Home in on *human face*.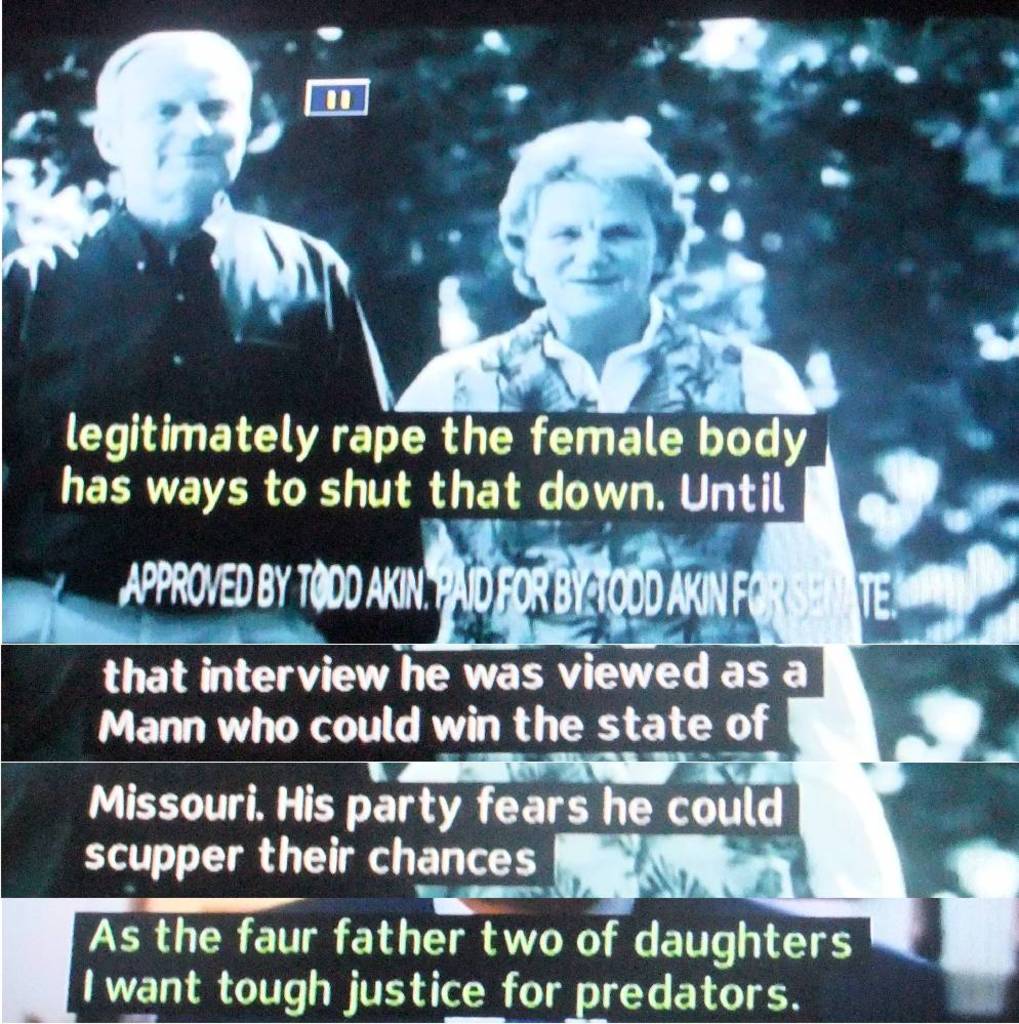
Homed in at 117 35 248 203.
